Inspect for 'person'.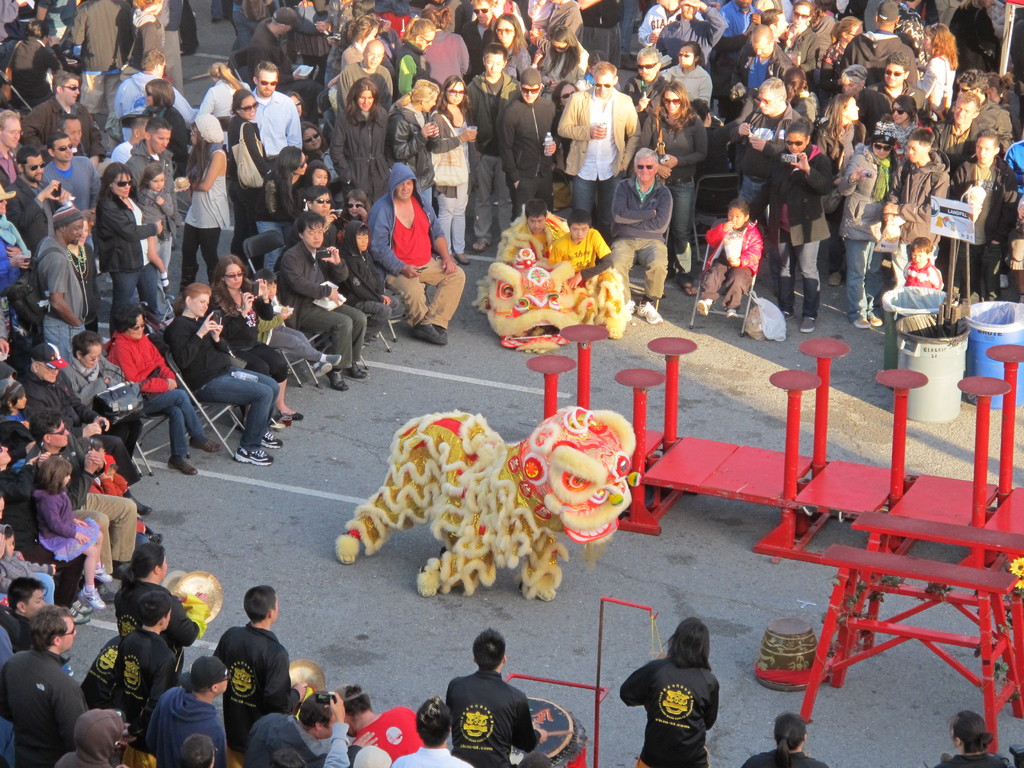
Inspection: [127, 164, 165, 271].
